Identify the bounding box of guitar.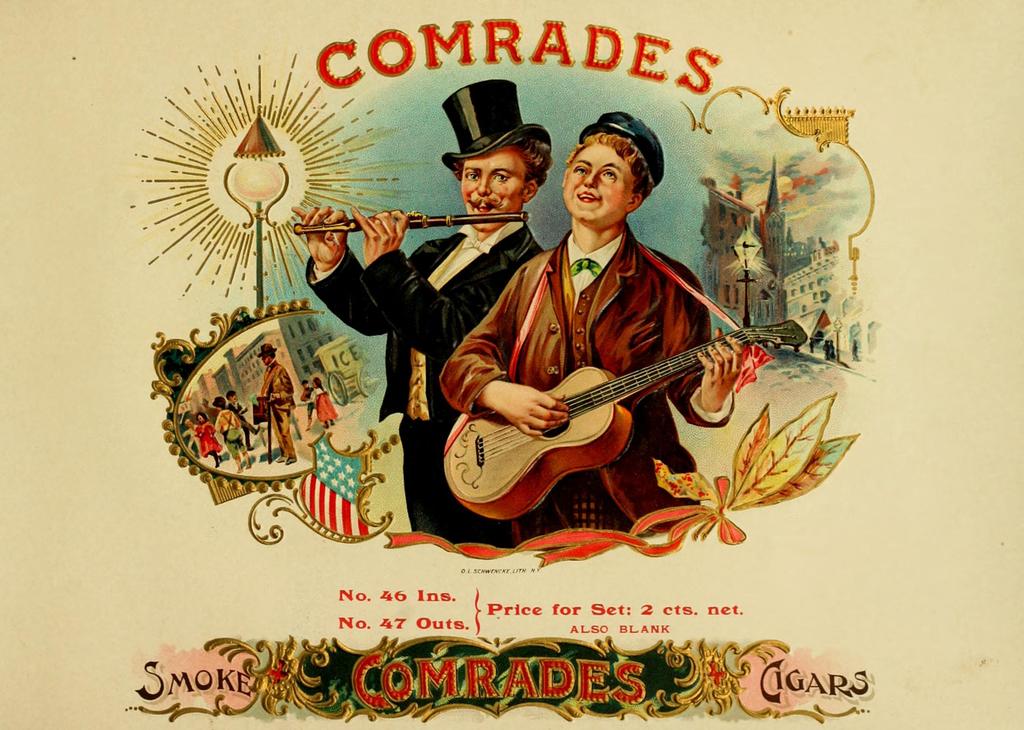
select_region(444, 322, 807, 524).
